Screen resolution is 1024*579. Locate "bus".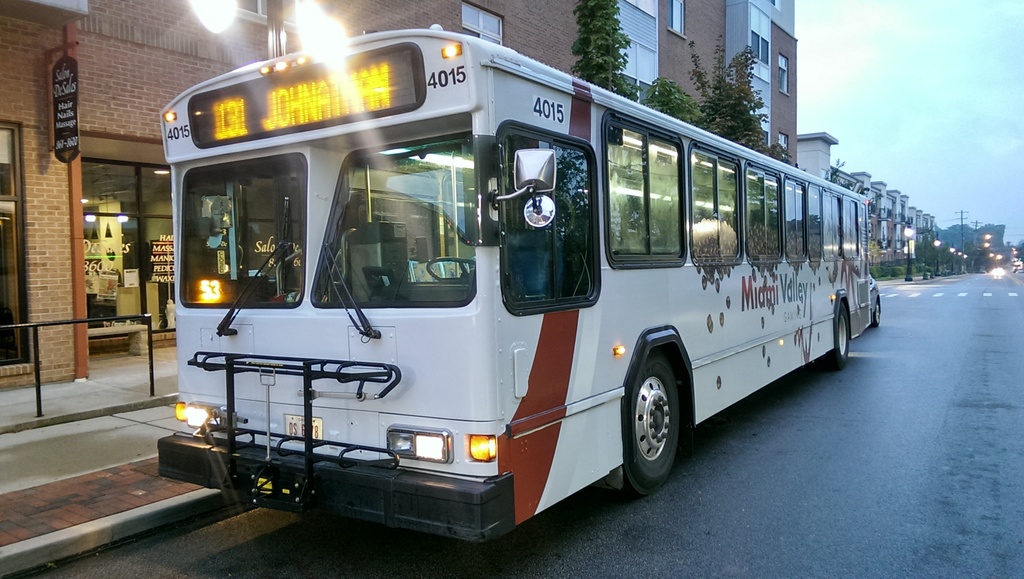
pyautogui.locateOnScreen(156, 21, 883, 546).
